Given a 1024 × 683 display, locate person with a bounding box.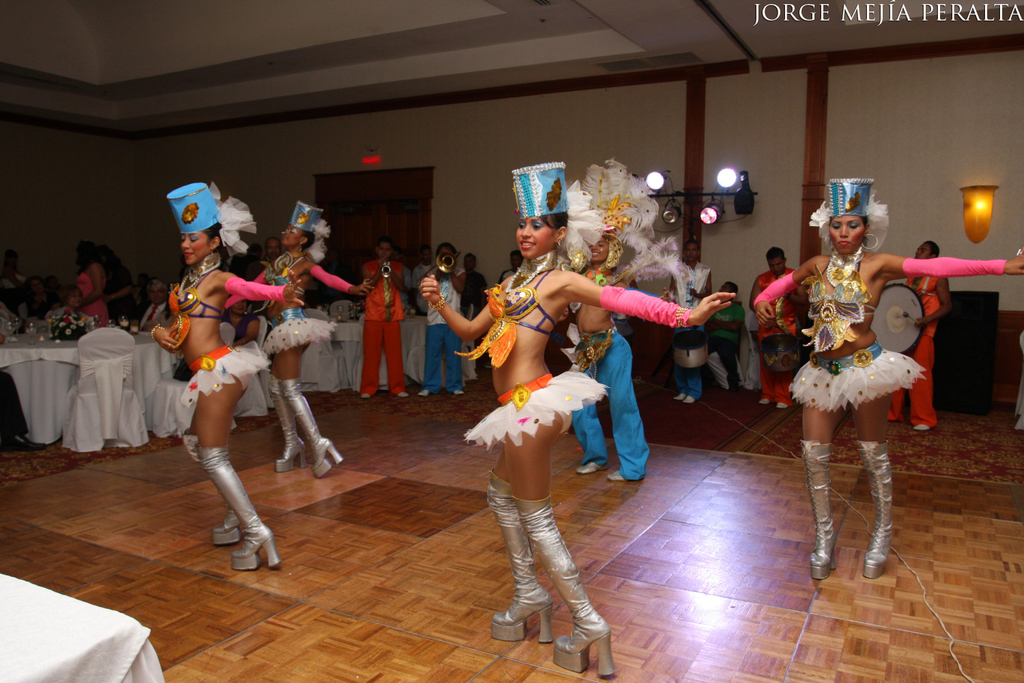
Located: crop(360, 239, 409, 394).
